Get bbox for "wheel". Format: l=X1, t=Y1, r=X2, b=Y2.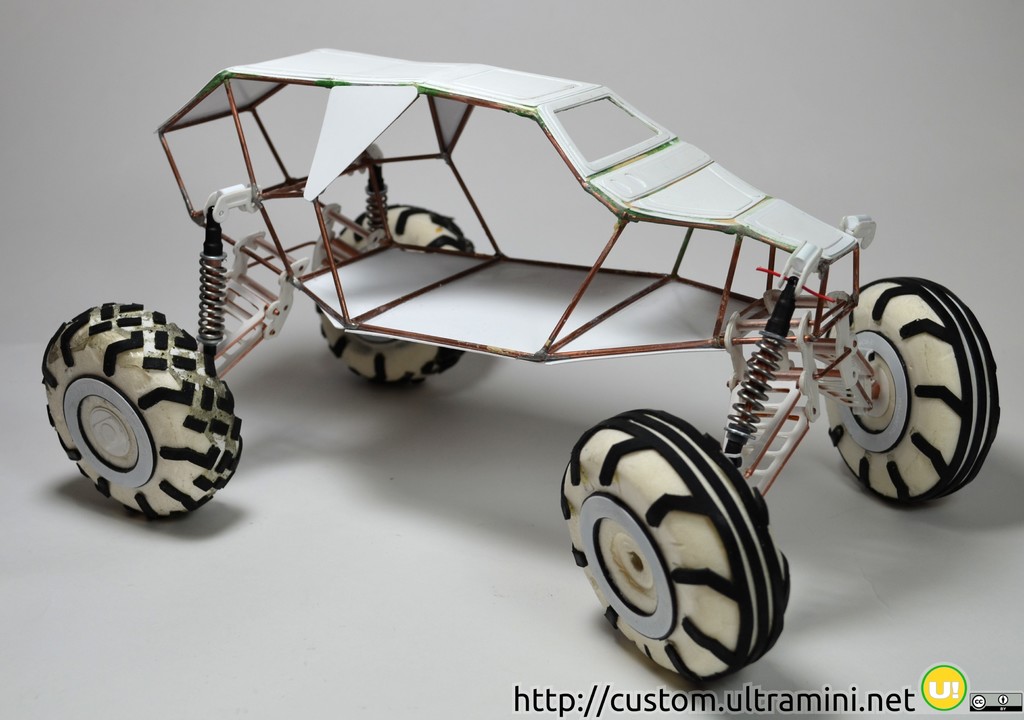
l=40, t=297, r=243, b=522.
